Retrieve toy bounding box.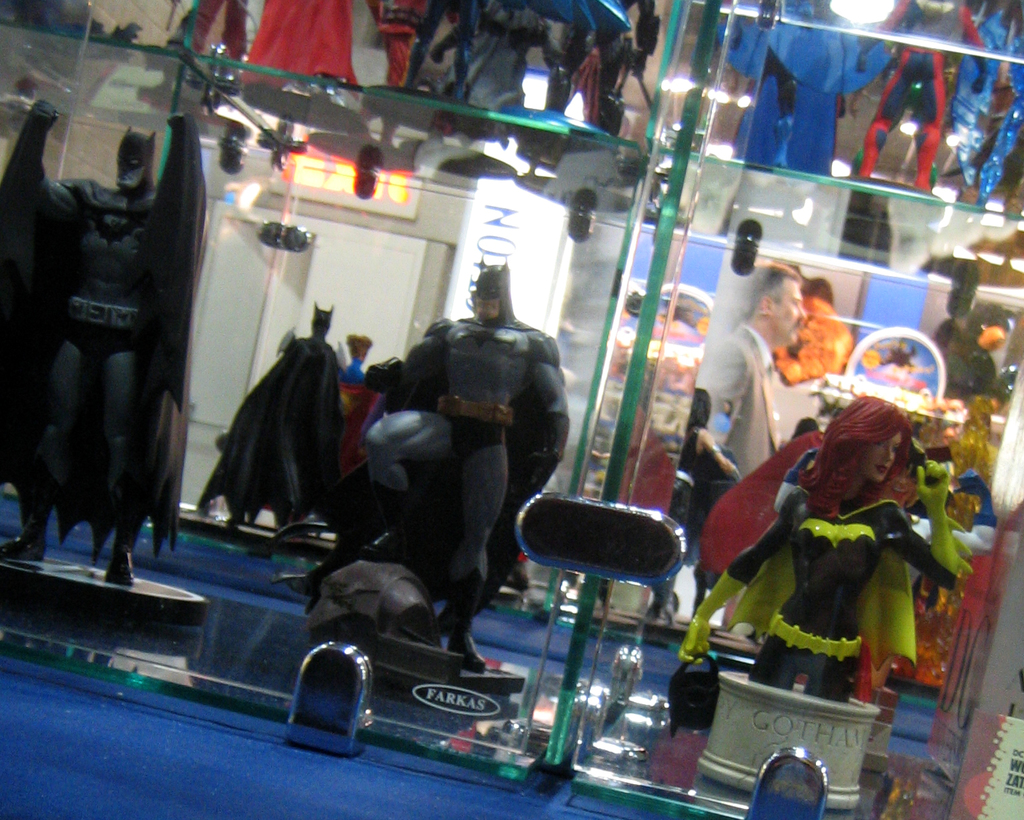
Bounding box: {"x1": 201, "y1": 297, "x2": 346, "y2": 547}.
